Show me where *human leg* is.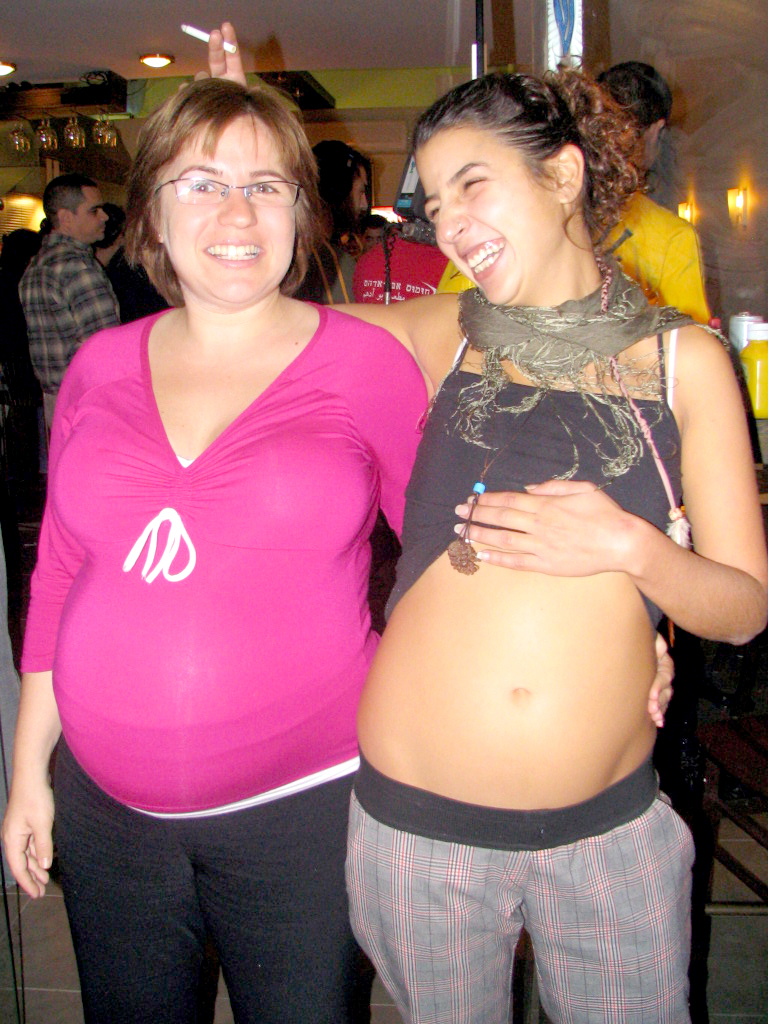
*human leg* is at <box>354,755,524,1023</box>.
